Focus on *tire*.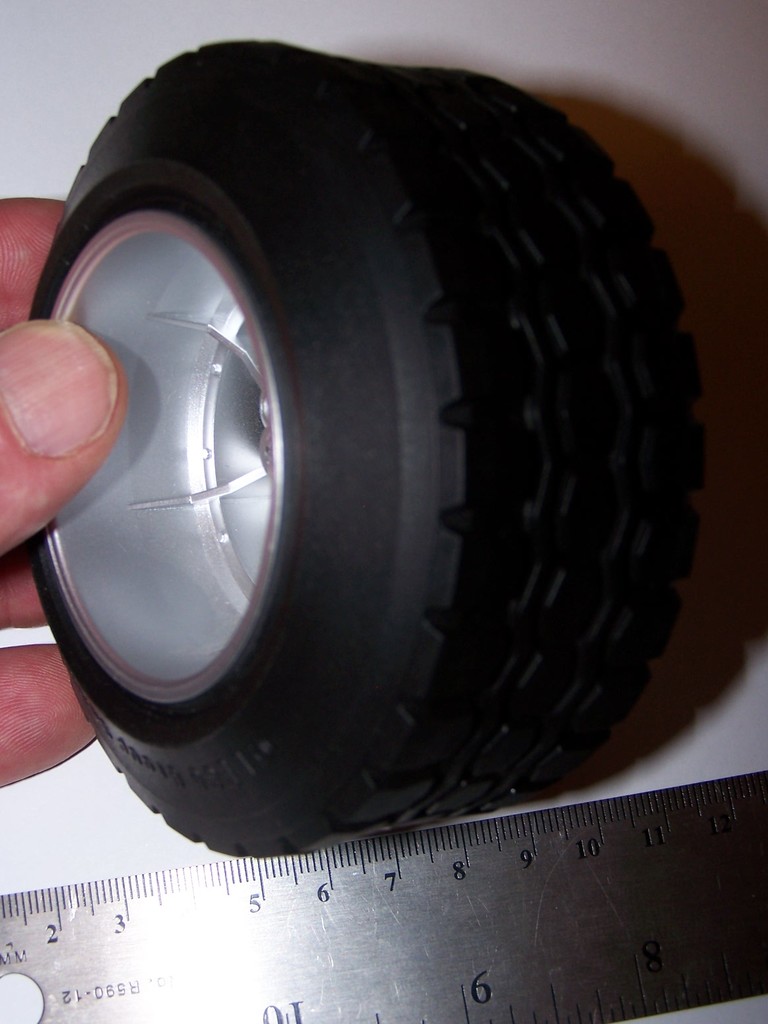
Focused at pyautogui.locateOnScreen(28, 34, 727, 872).
